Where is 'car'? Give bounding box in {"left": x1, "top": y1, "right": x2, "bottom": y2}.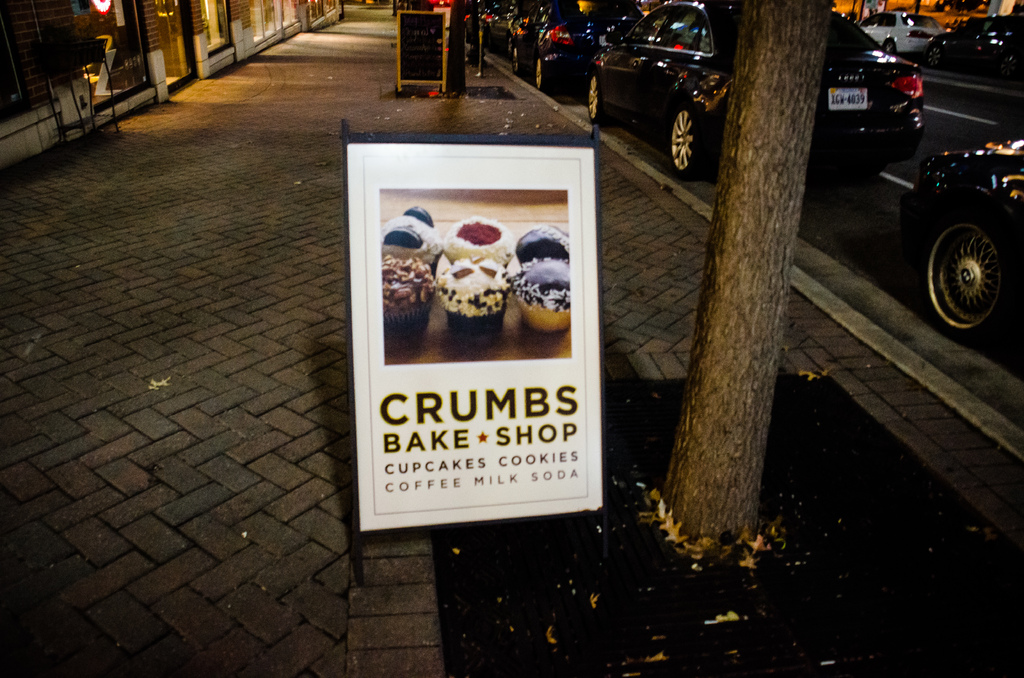
{"left": 534, "top": 0, "right": 662, "bottom": 100}.
